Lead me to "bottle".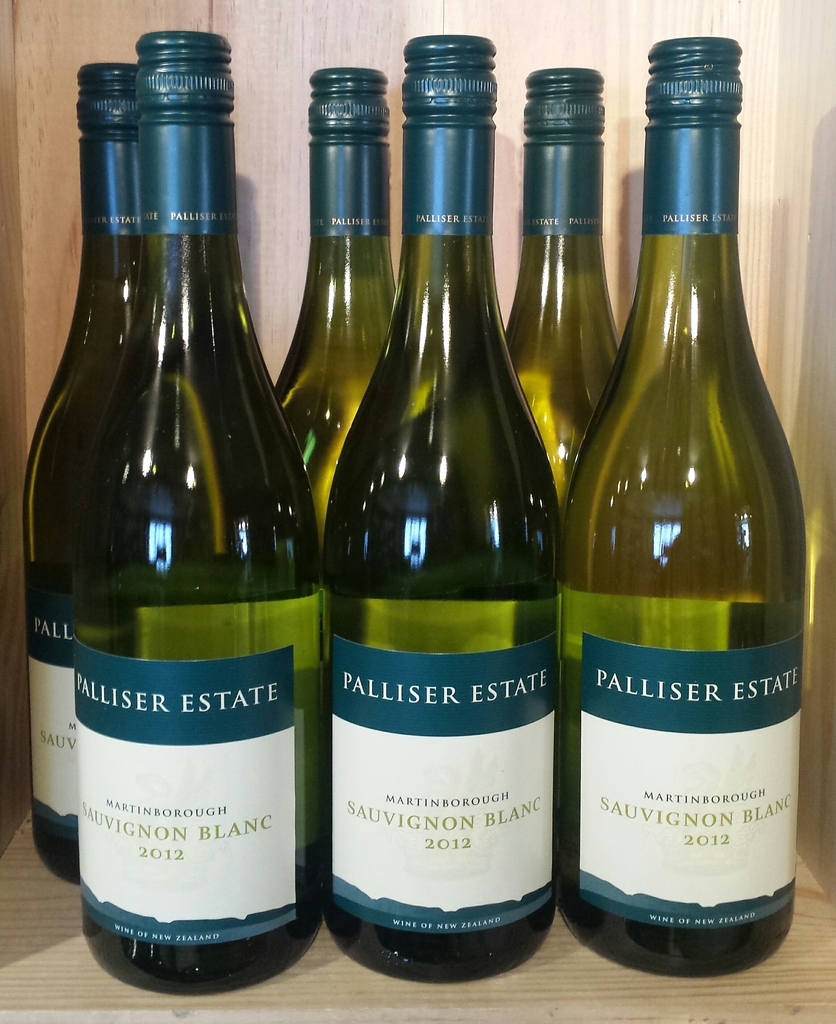
Lead to l=274, t=67, r=405, b=554.
